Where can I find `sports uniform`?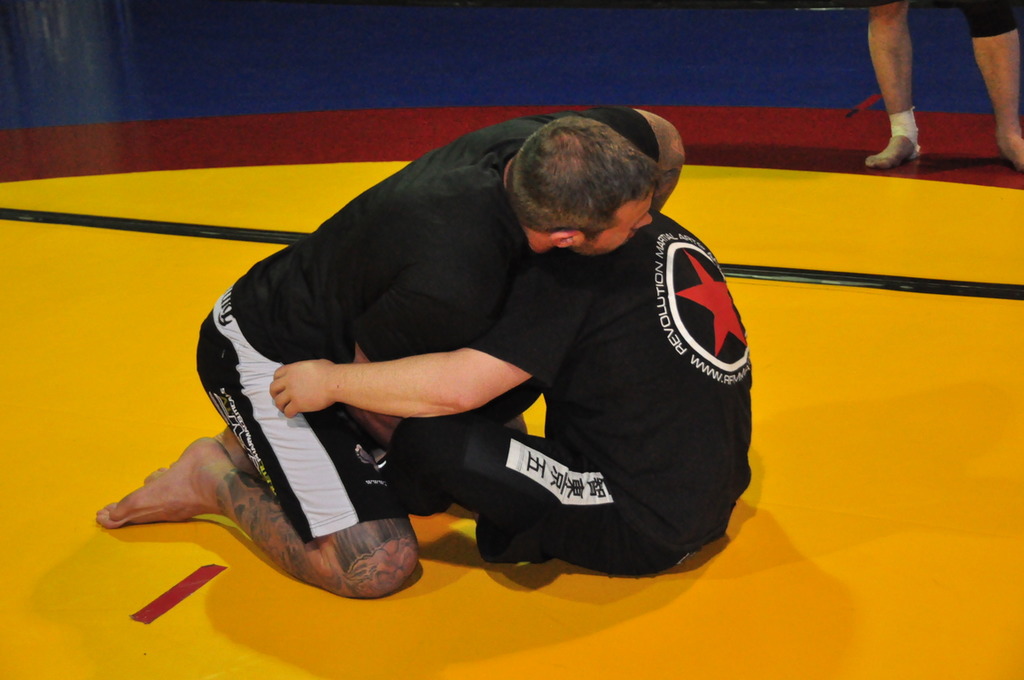
You can find it at 469:205:761:582.
